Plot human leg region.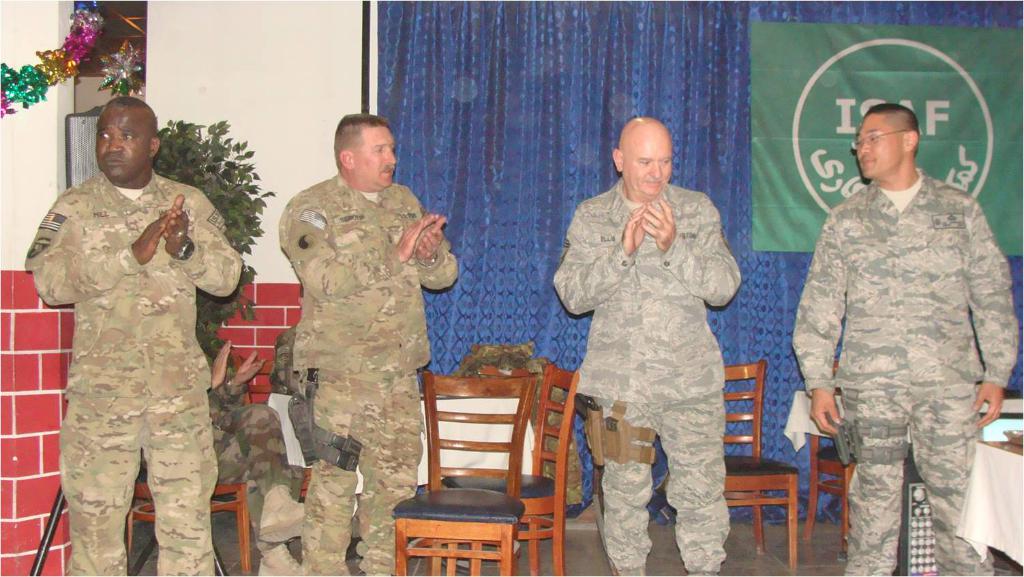
Plotted at bbox=(299, 370, 374, 576).
